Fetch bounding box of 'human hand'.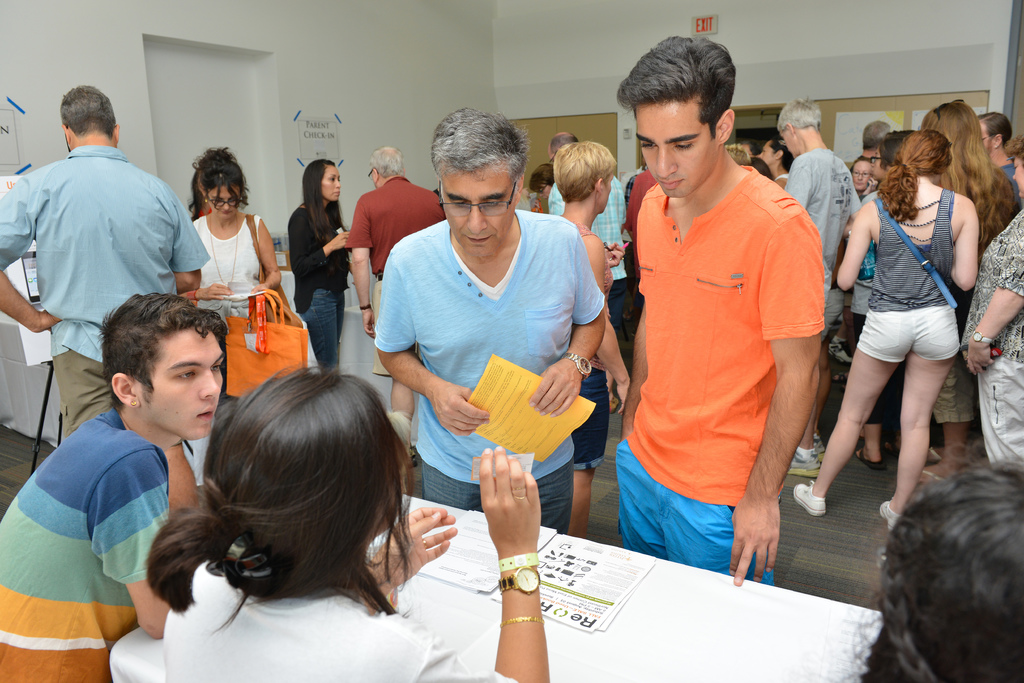
Bbox: BBox(604, 243, 623, 268).
